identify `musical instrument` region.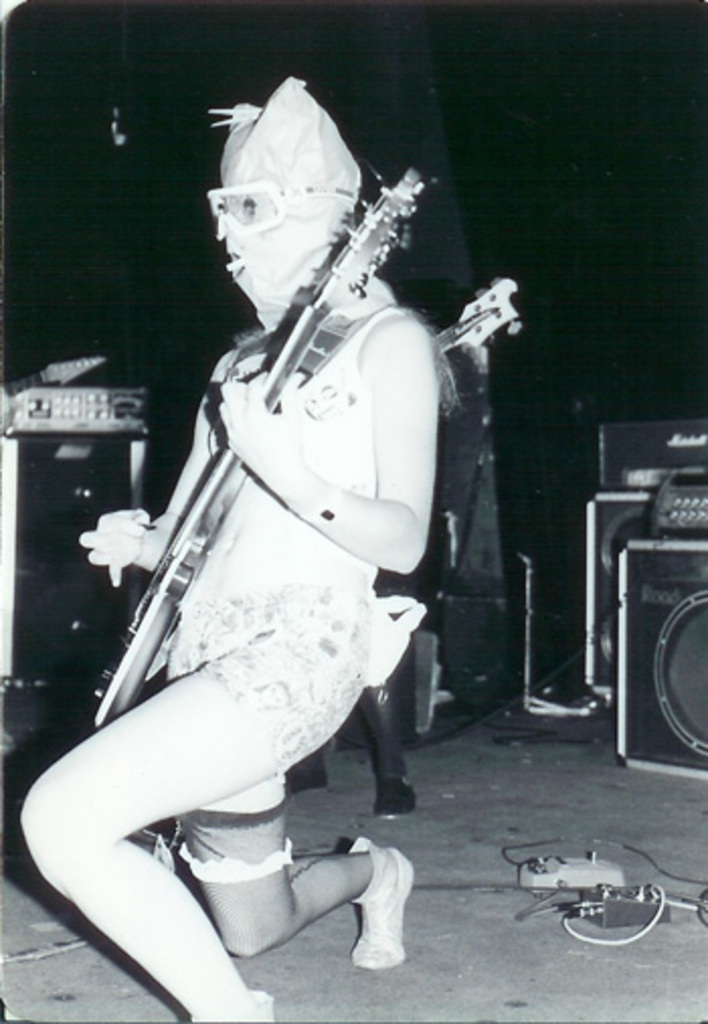
Region: bbox(40, 370, 372, 856).
